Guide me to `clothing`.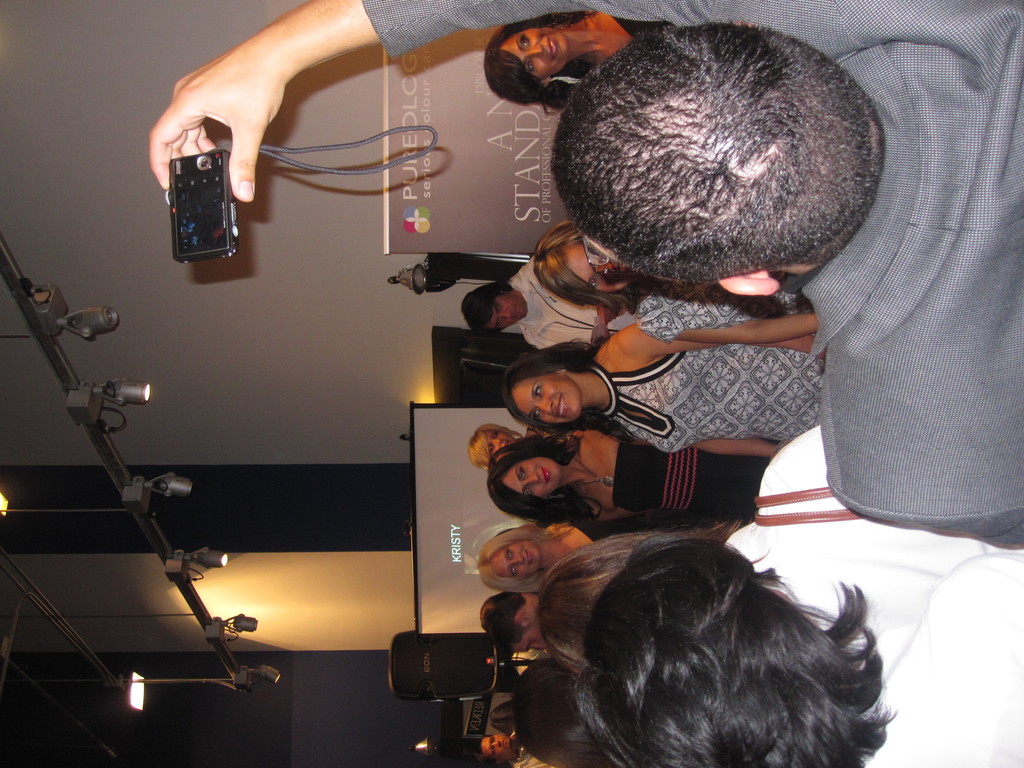
Guidance: [x1=501, y1=254, x2=615, y2=358].
